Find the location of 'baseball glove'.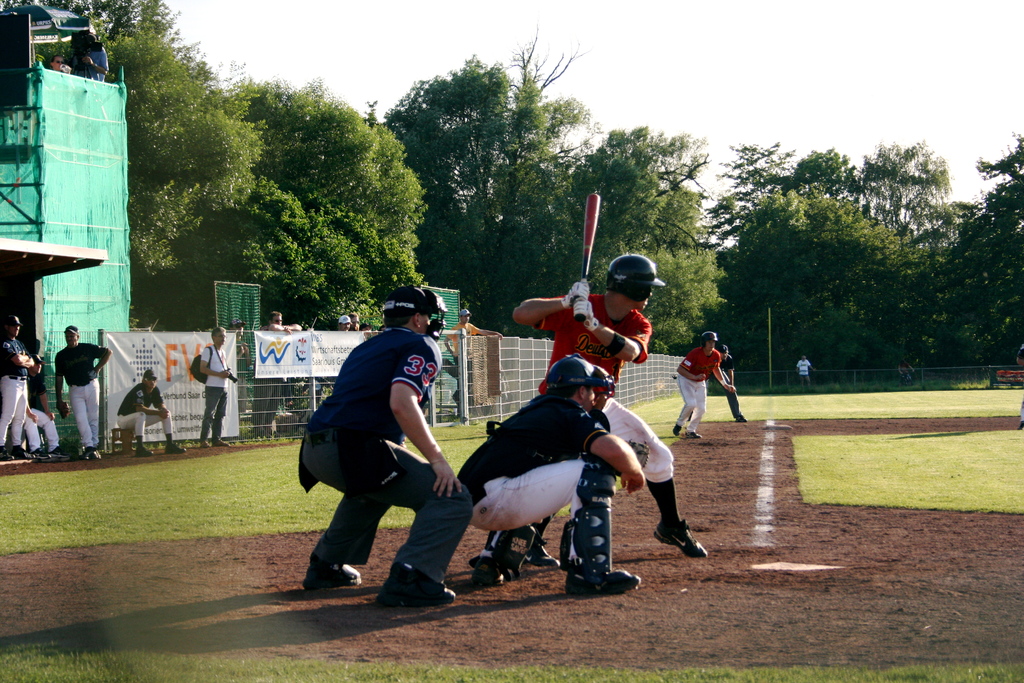
Location: [574,296,602,326].
